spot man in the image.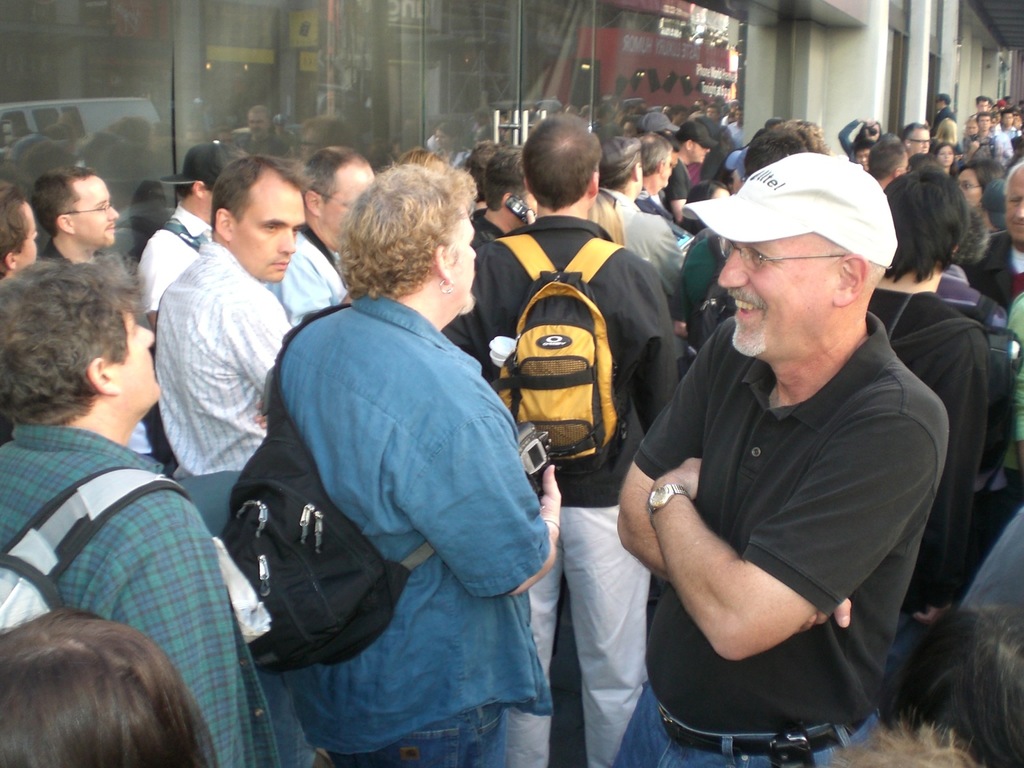
man found at {"left": 0, "top": 258, "right": 284, "bottom": 767}.
